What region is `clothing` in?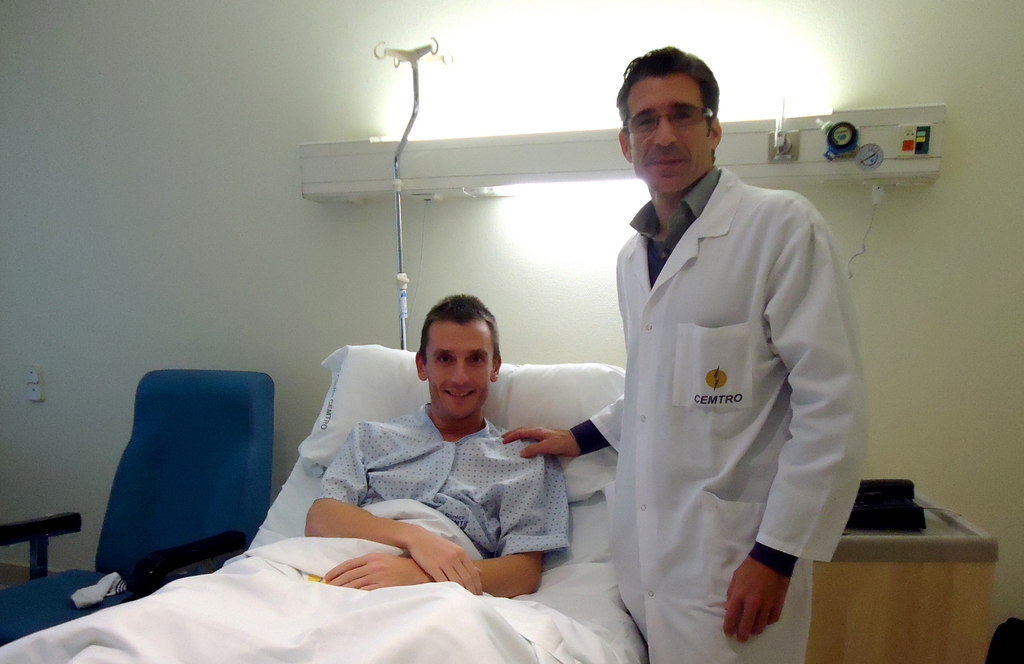
rect(314, 394, 570, 563).
